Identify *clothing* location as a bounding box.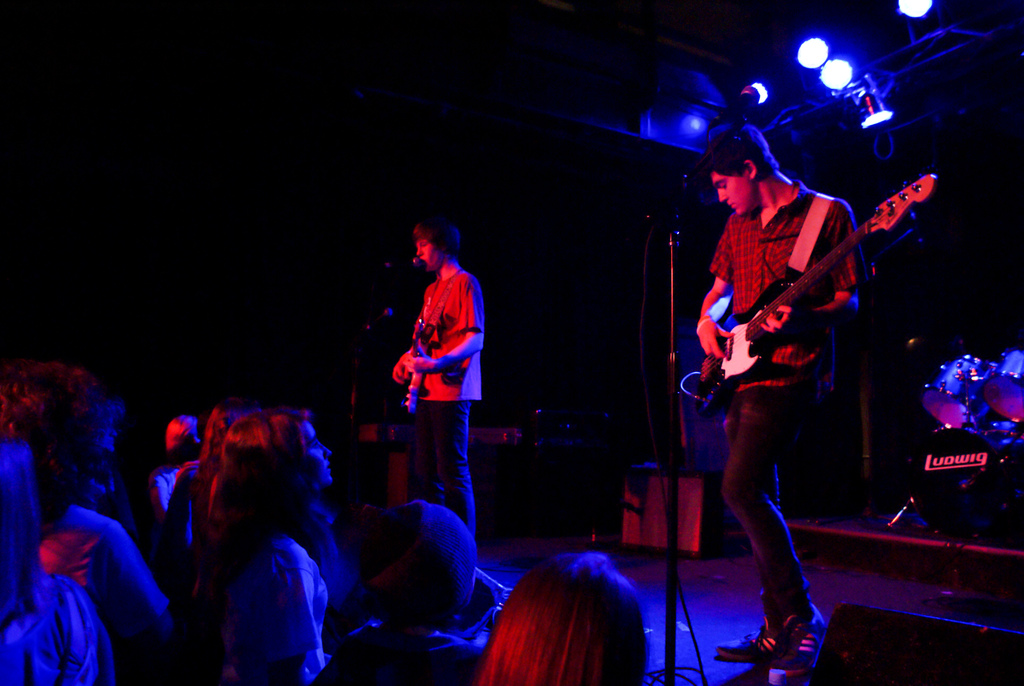
<bbox>221, 530, 328, 685</bbox>.
